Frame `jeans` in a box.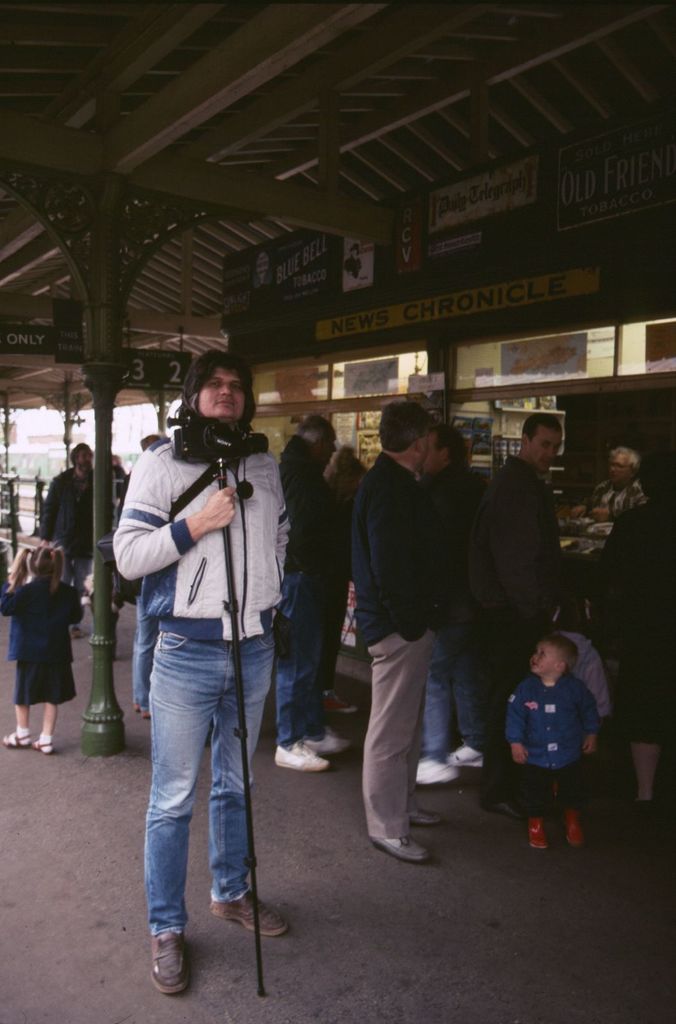
[x1=272, y1=568, x2=357, y2=742].
